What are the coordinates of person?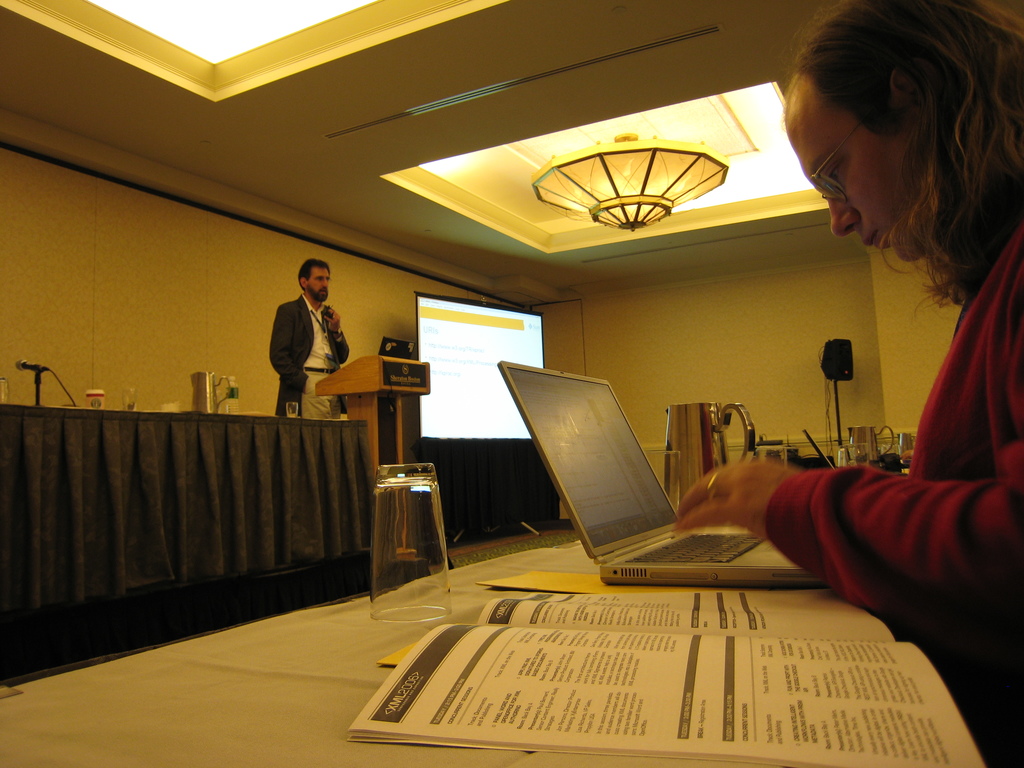
region(260, 254, 352, 426).
